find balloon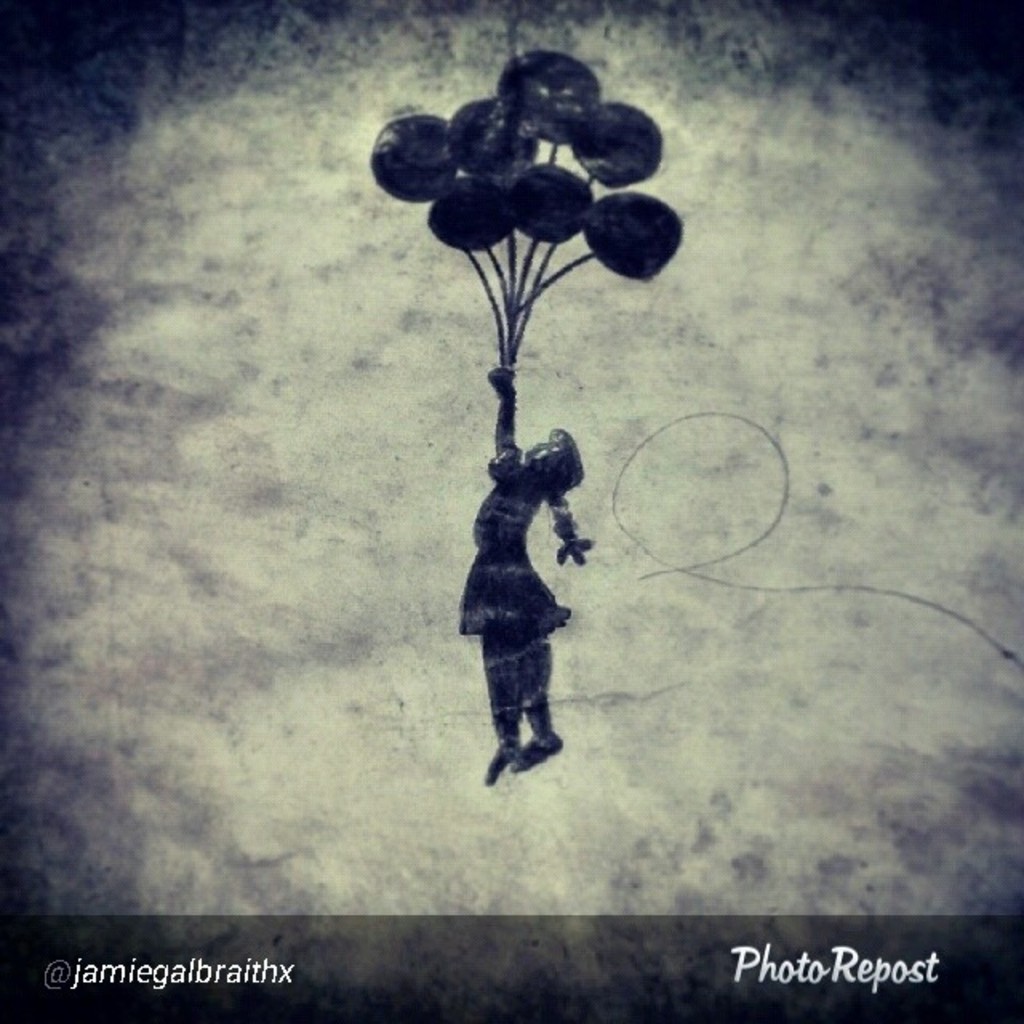
493, 37, 595, 147
